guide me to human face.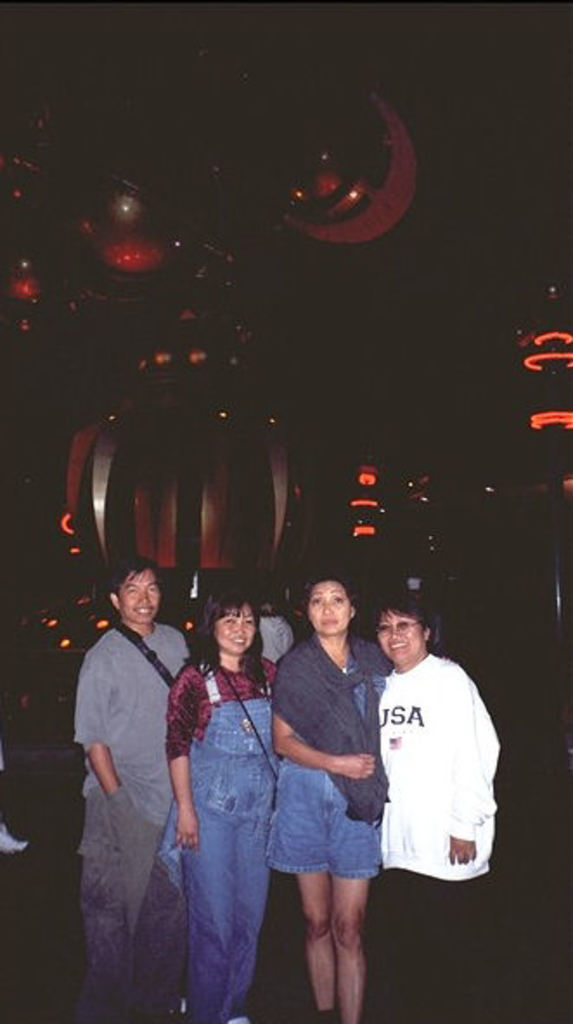
Guidance: bbox=[310, 578, 350, 635].
